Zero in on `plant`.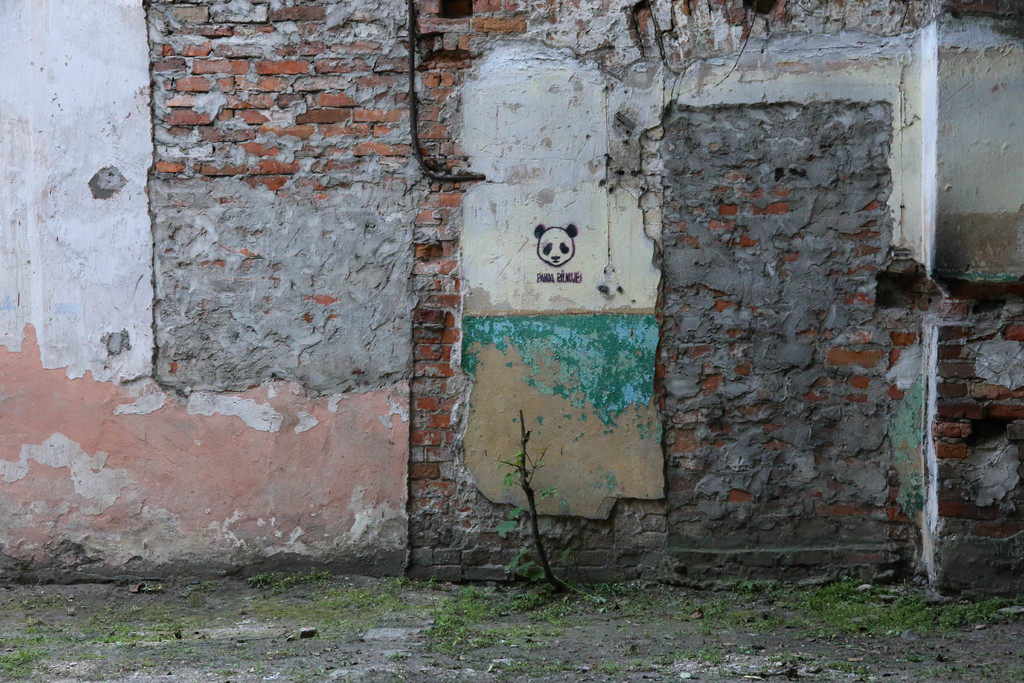
Zeroed in: BBox(493, 411, 578, 593).
